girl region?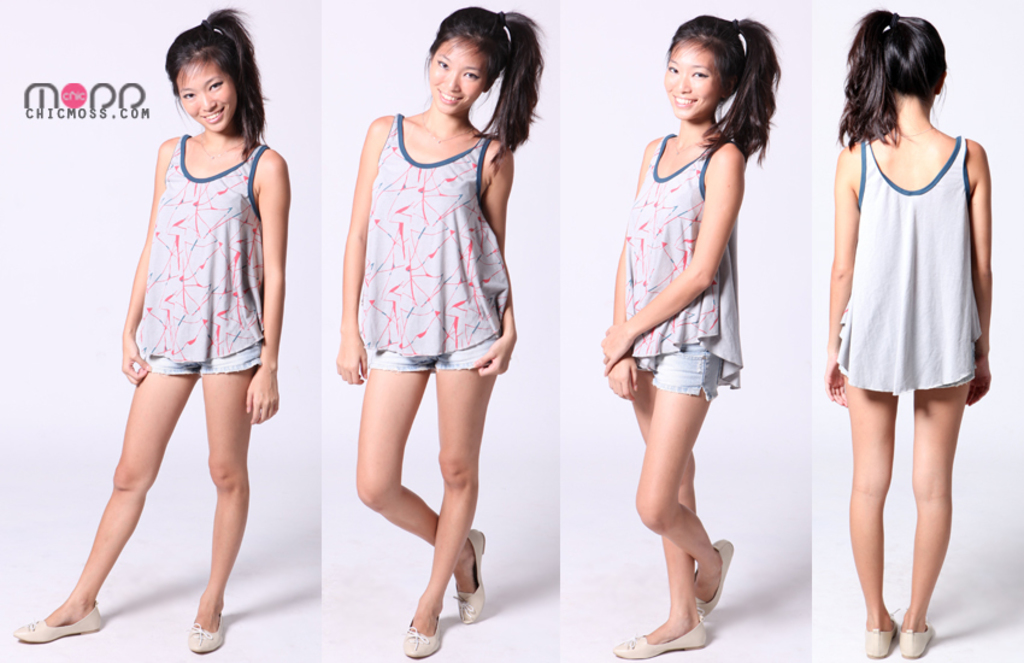
617/19/771/655
